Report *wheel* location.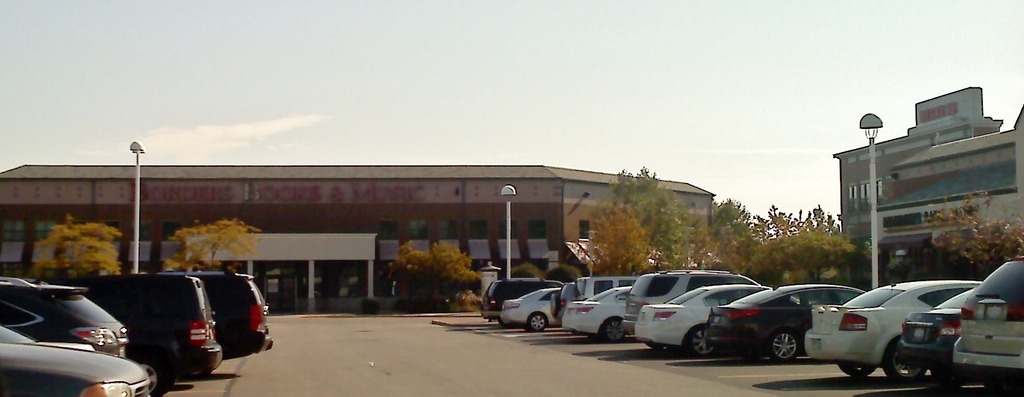
Report: rect(985, 384, 1016, 396).
